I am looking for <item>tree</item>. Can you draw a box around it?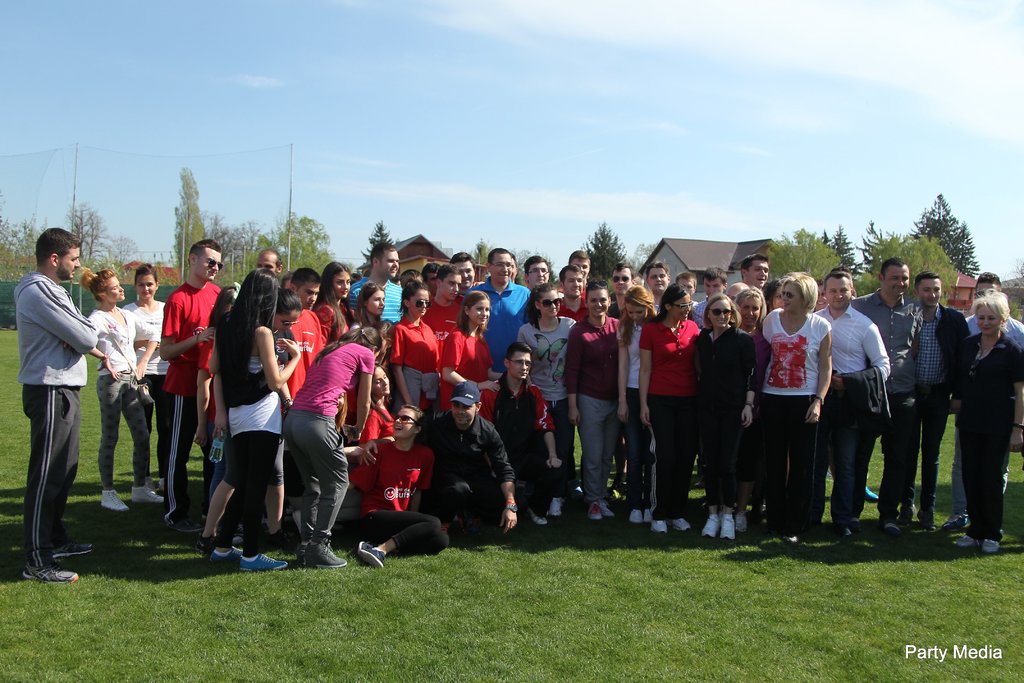
Sure, the bounding box is x1=766, y1=227, x2=850, y2=283.
